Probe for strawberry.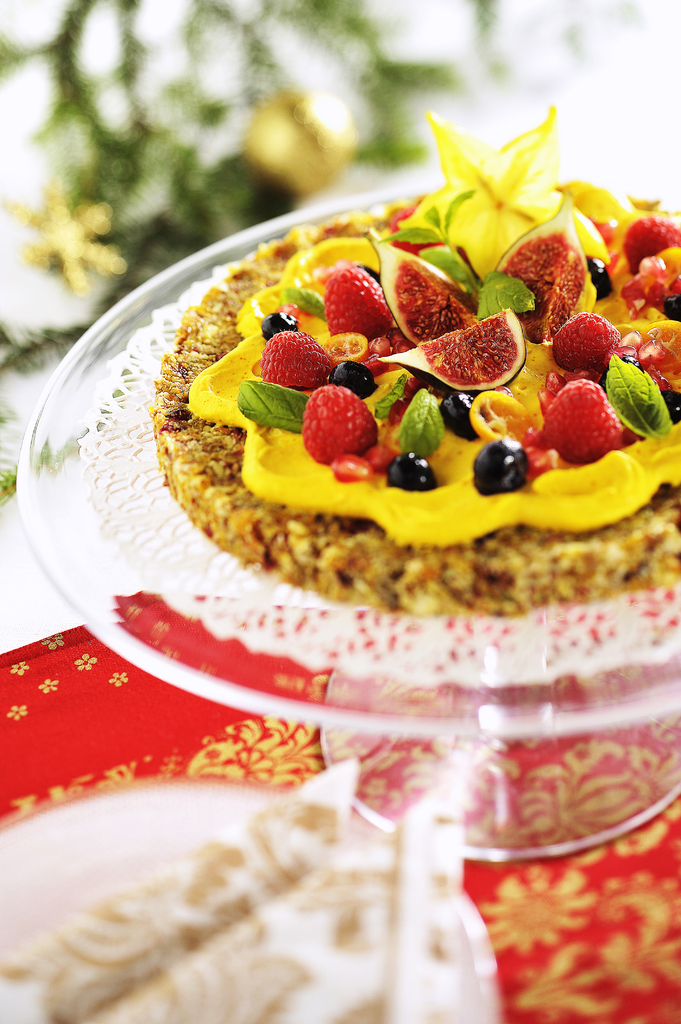
Probe result: rect(551, 308, 627, 373).
